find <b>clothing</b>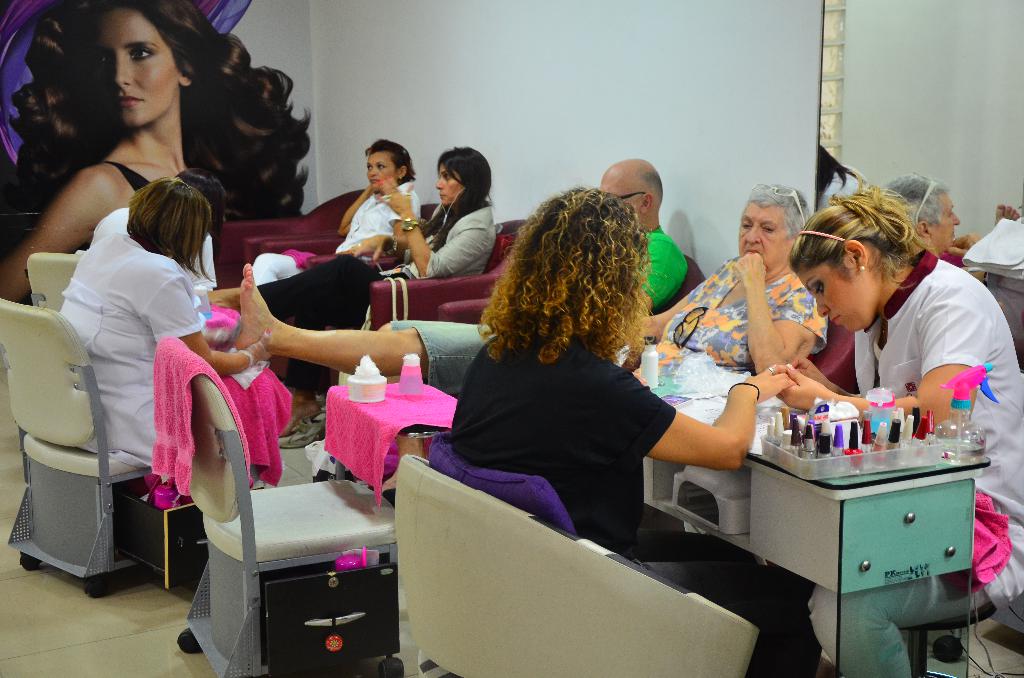
{"x1": 449, "y1": 329, "x2": 758, "y2": 569}
